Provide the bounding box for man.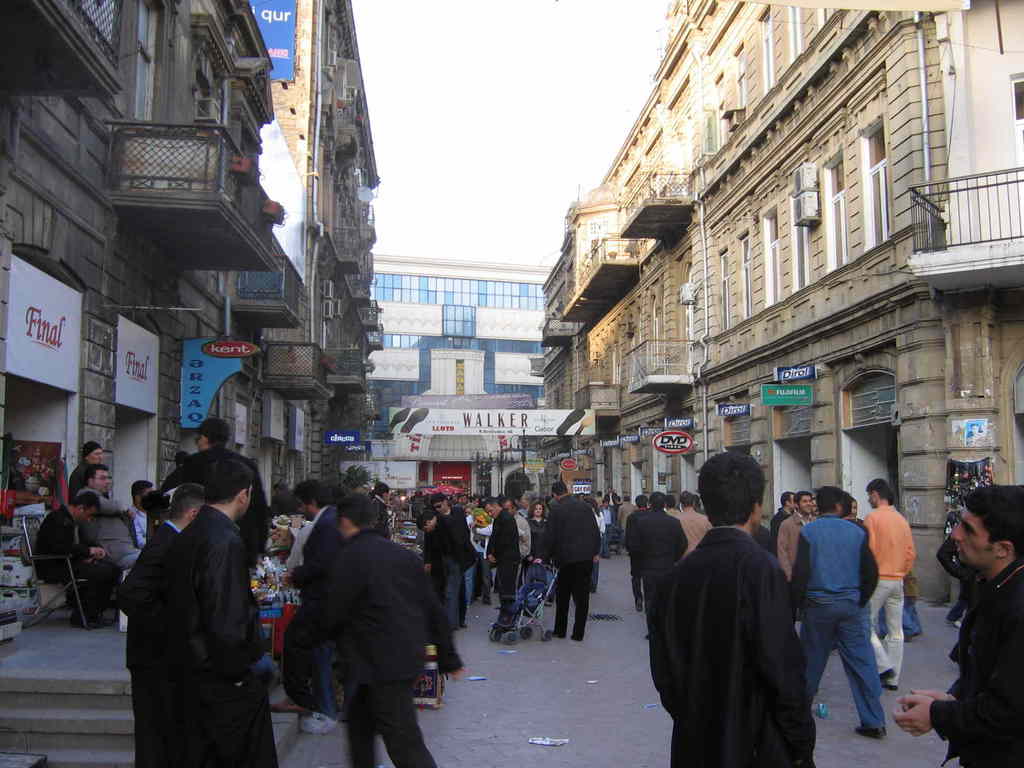
(161,458,280,767).
